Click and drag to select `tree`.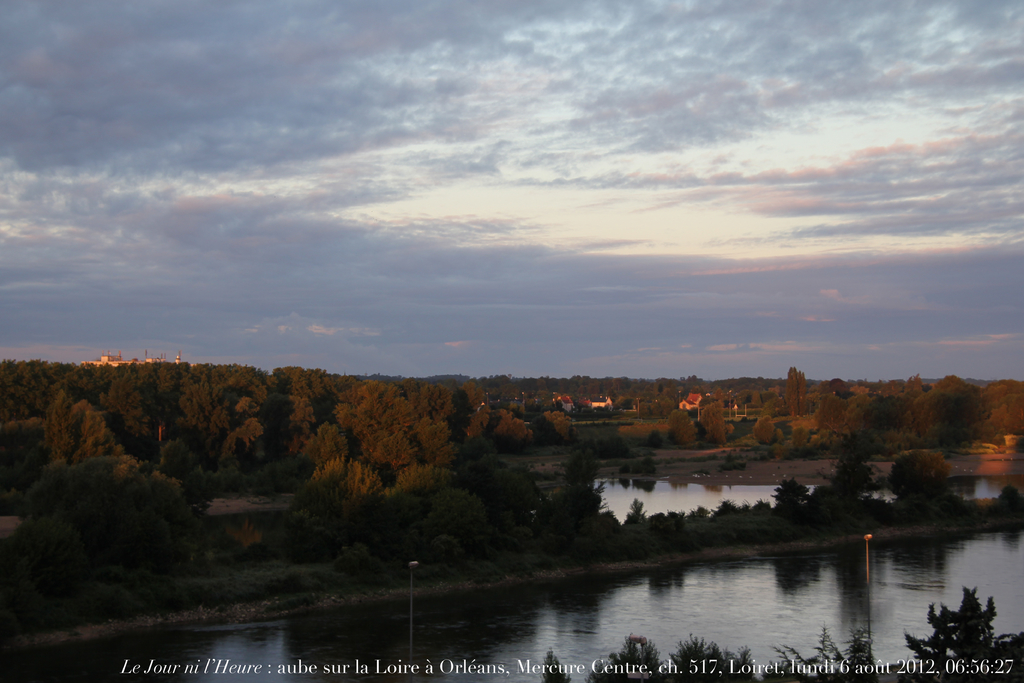
Selection: 771,472,810,511.
